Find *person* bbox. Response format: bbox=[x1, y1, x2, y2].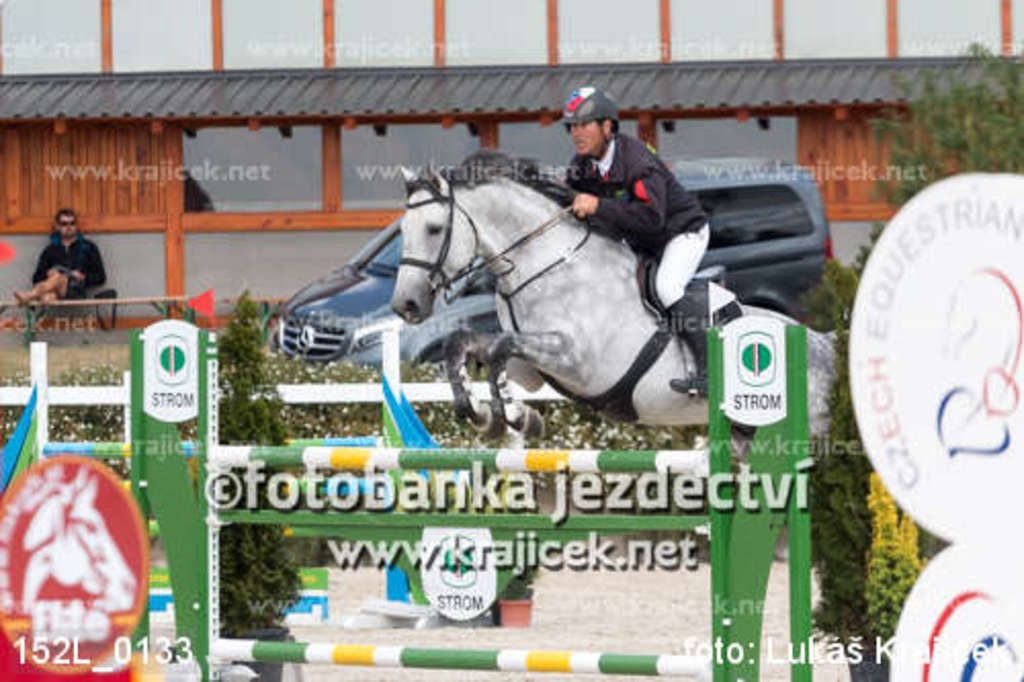
bbox=[25, 195, 90, 315].
